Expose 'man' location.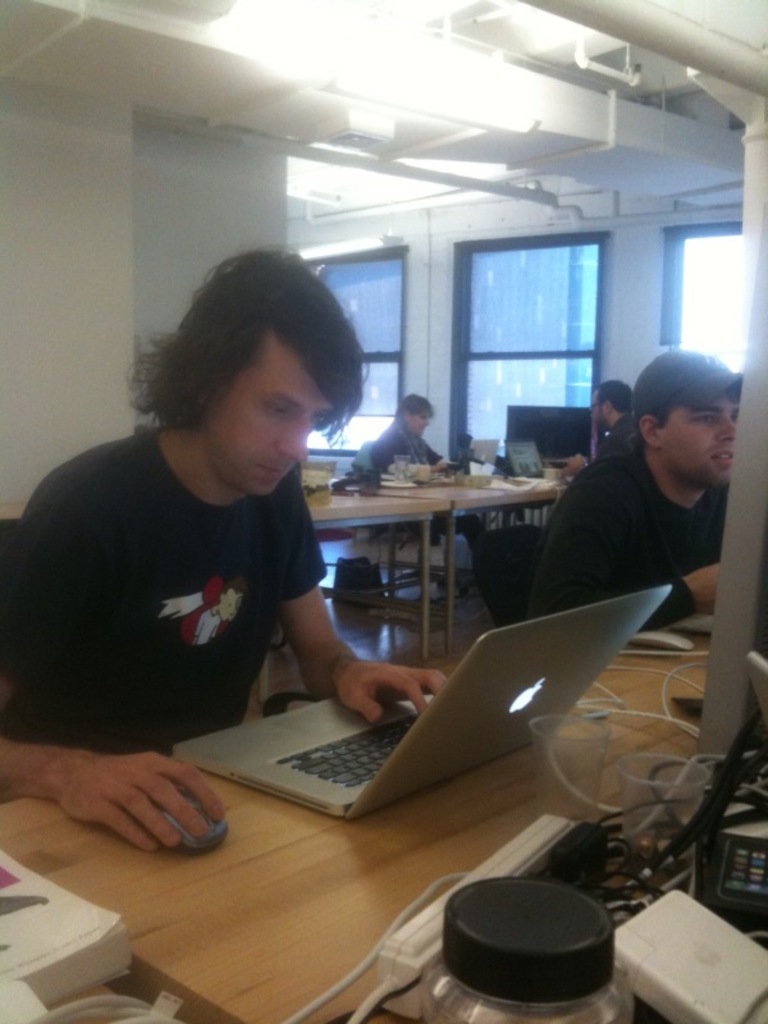
Exposed at l=520, t=361, r=760, b=626.
